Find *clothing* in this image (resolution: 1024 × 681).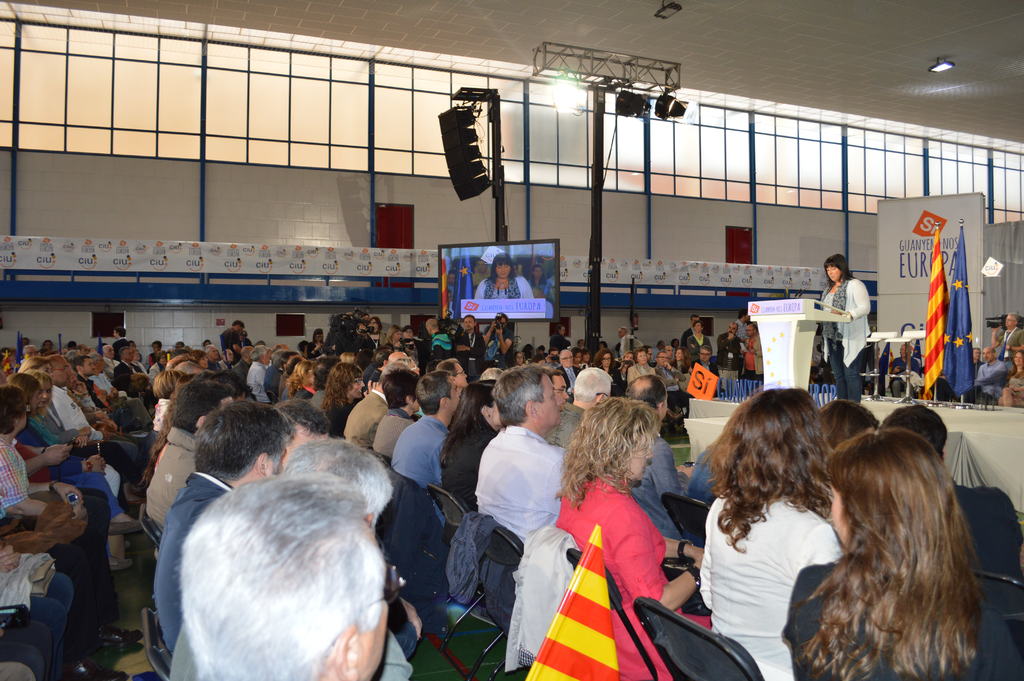
(left=545, top=455, right=706, bottom=654).
